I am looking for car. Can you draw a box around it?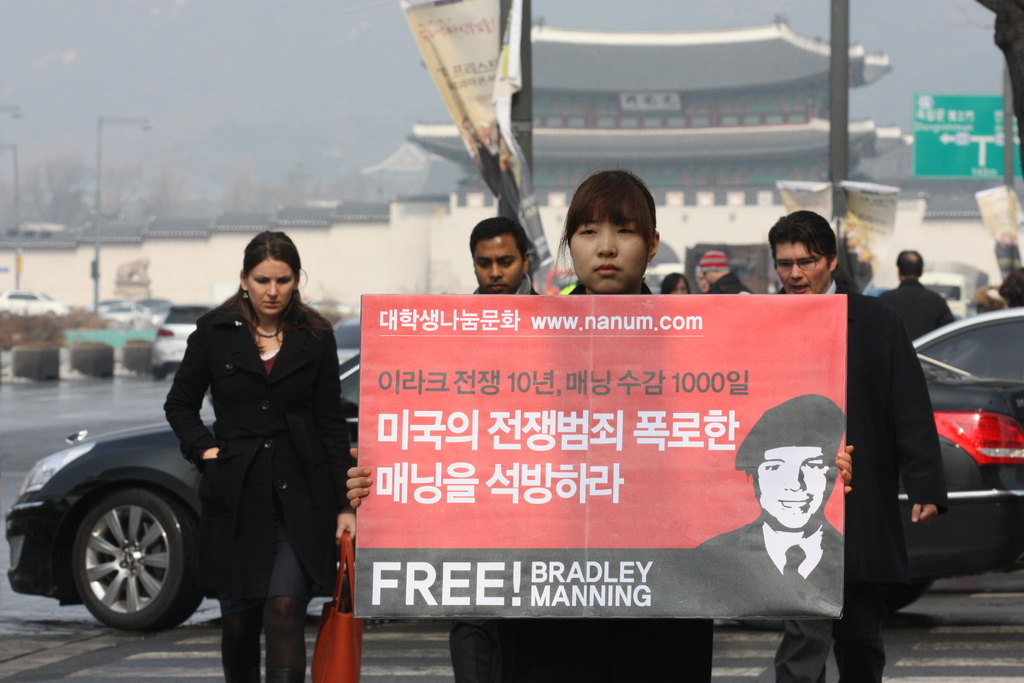
Sure, the bounding box is <bbox>335, 315, 360, 366</bbox>.
